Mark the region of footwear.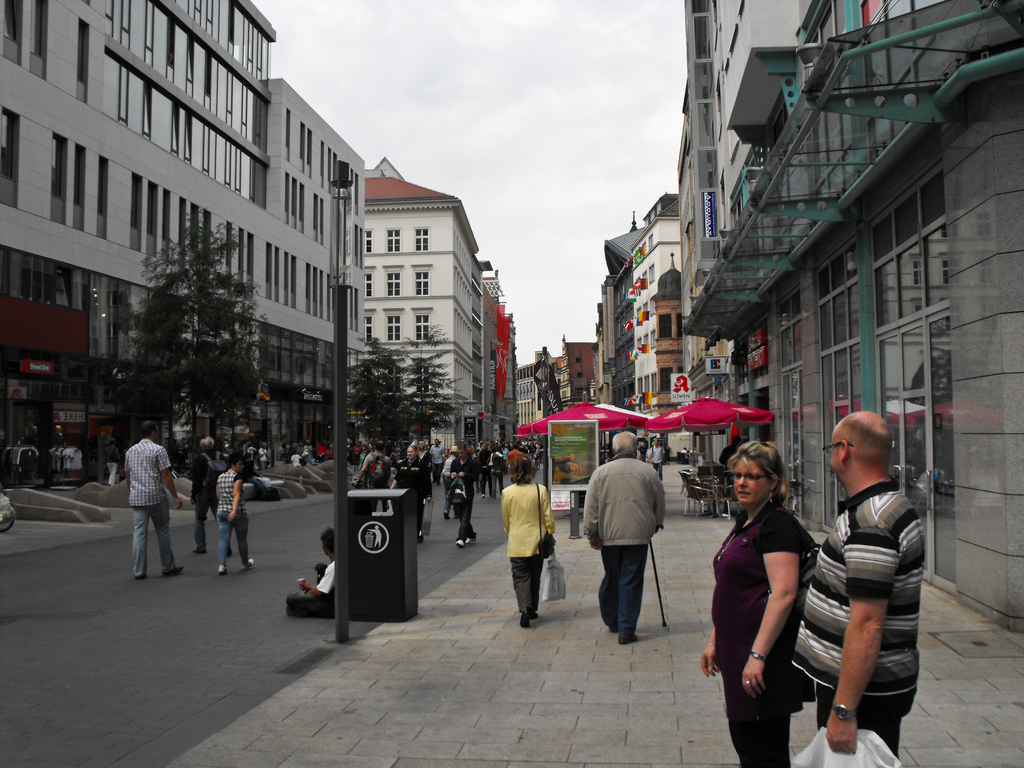
Region: 523/610/540/626.
